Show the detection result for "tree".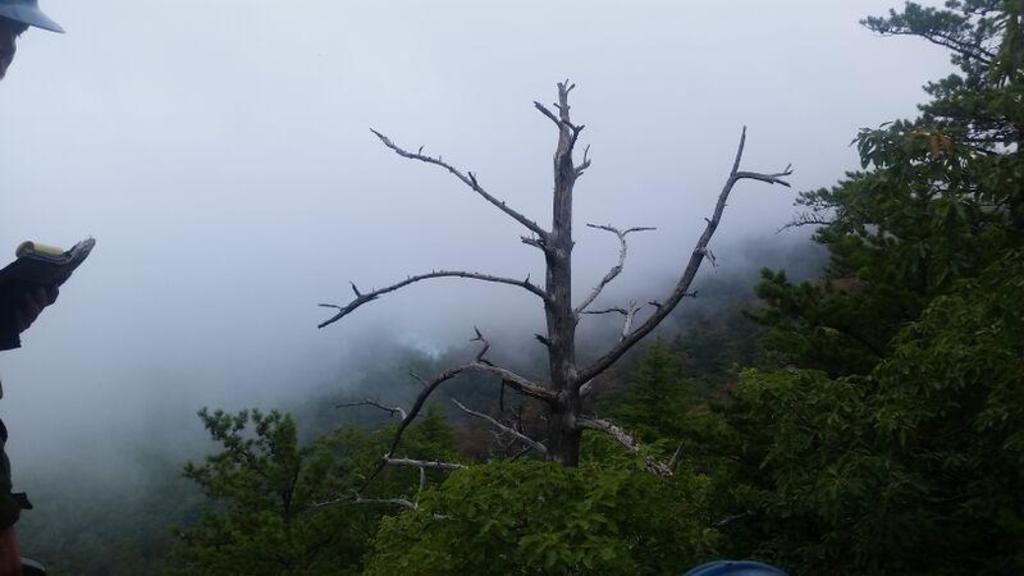
<bbox>324, 457, 735, 575</bbox>.
